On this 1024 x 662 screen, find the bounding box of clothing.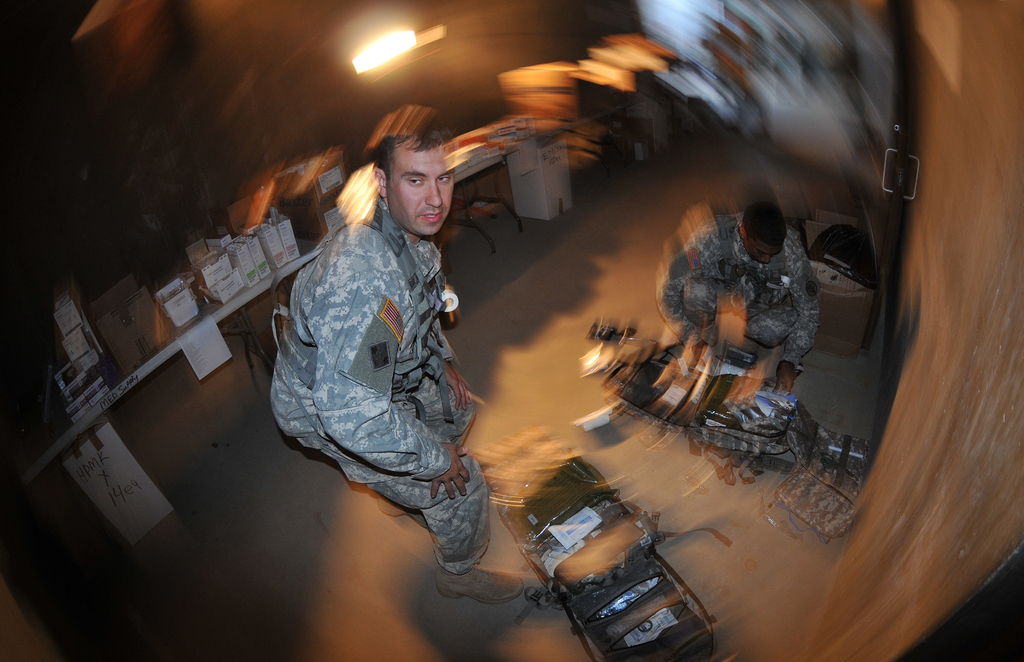
Bounding box: (666, 217, 816, 356).
